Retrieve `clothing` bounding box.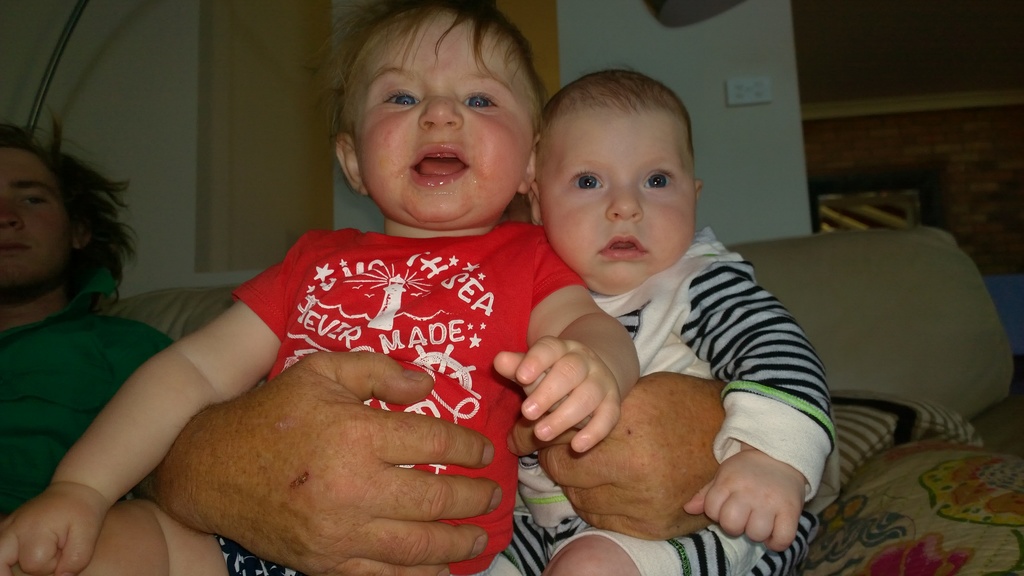
Bounding box: x1=0 y1=300 x2=175 y2=515.
